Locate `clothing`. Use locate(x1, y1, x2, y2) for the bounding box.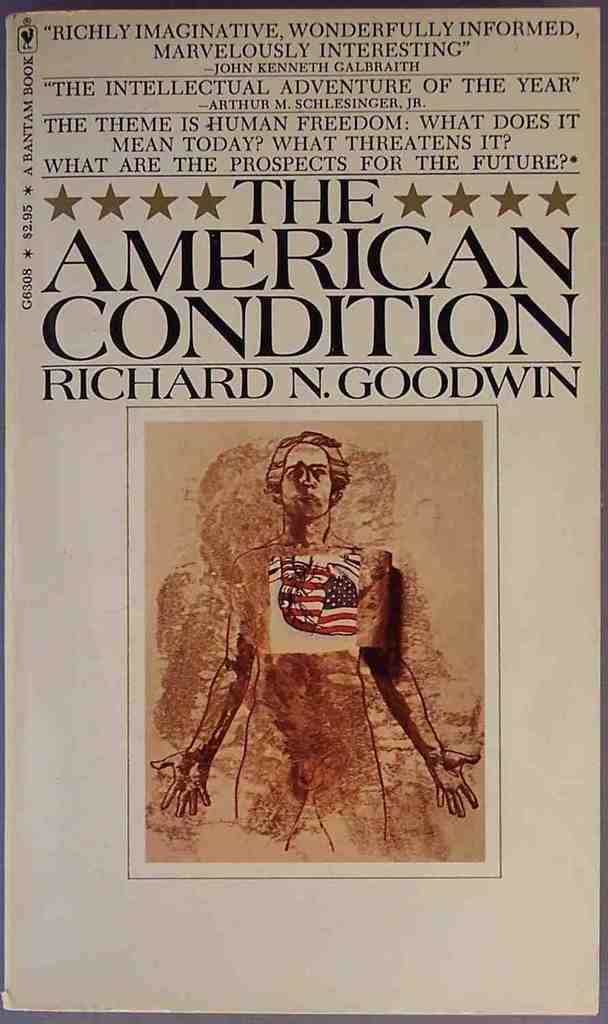
locate(199, 529, 388, 834).
